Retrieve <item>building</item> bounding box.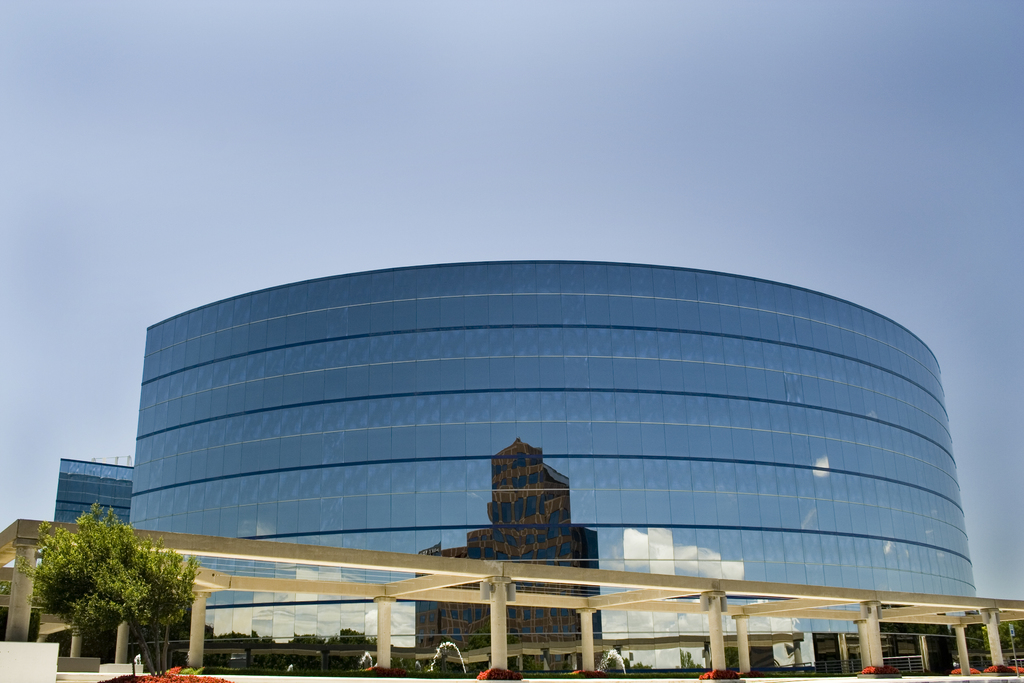
Bounding box: detection(127, 256, 976, 668).
